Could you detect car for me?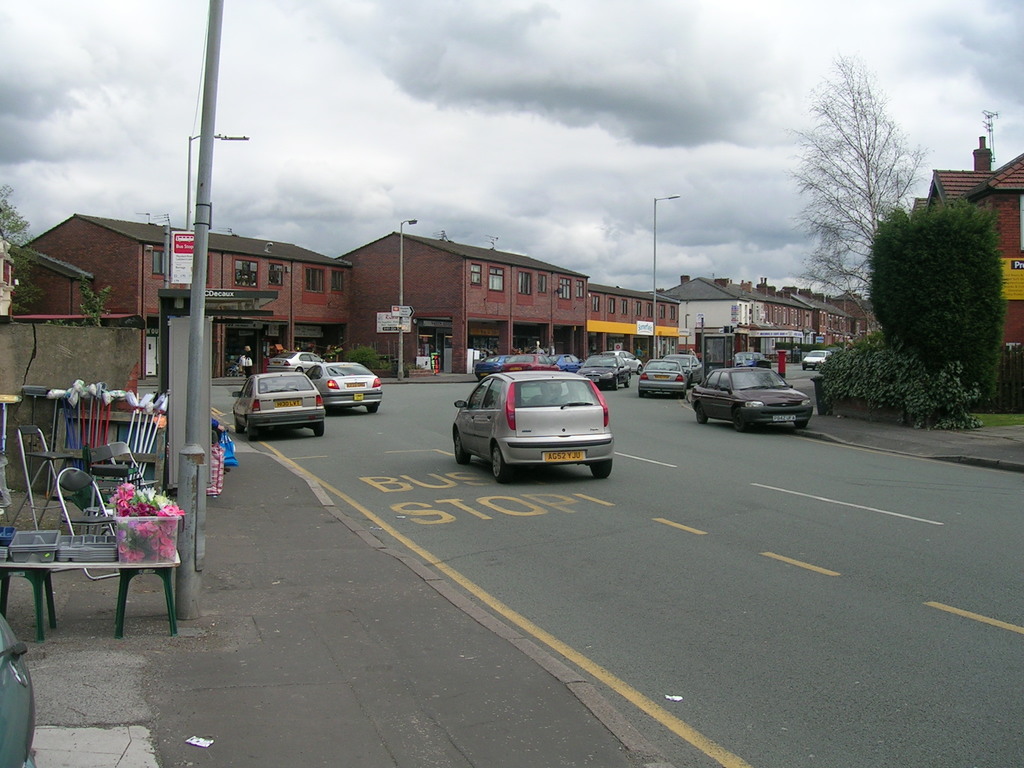
Detection result: 266 349 330 368.
